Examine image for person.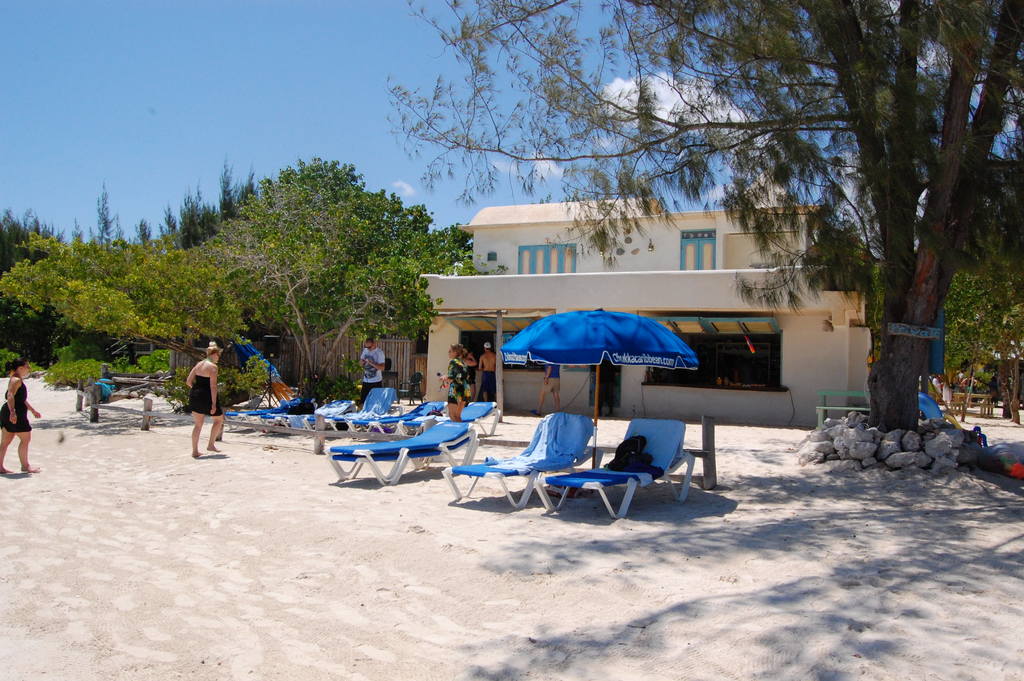
Examination result: detection(351, 332, 390, 414).
